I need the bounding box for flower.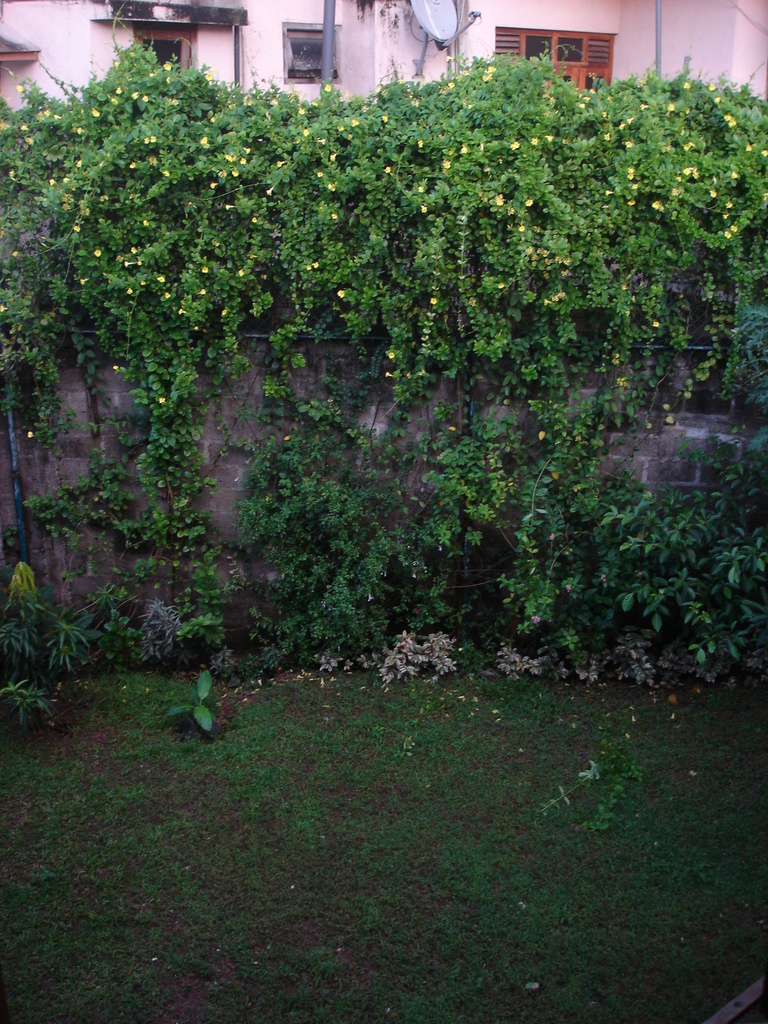
Here it is: 486 65 497 73.
